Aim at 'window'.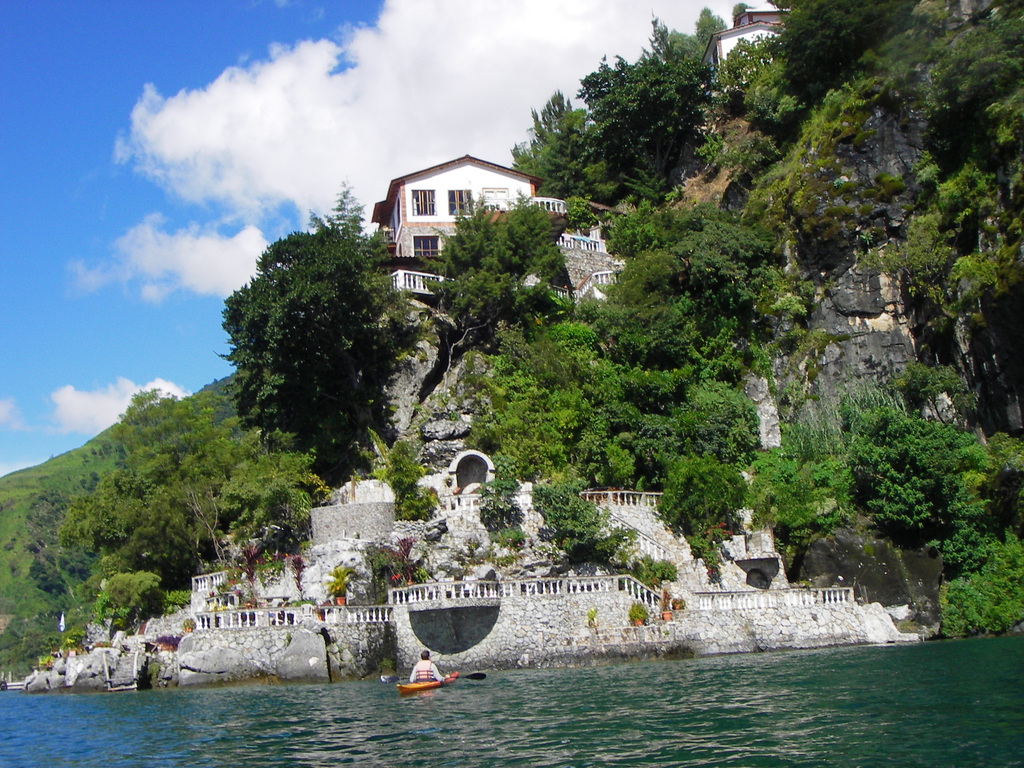
Aimed at select_region(411, 189, 435, 214).
